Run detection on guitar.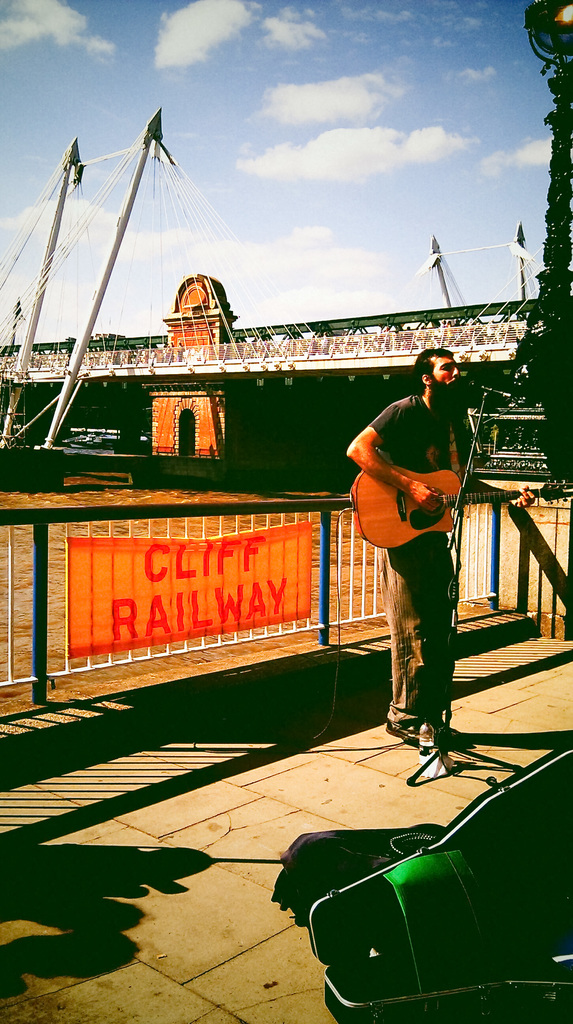
Result: 348,461,568,552.
